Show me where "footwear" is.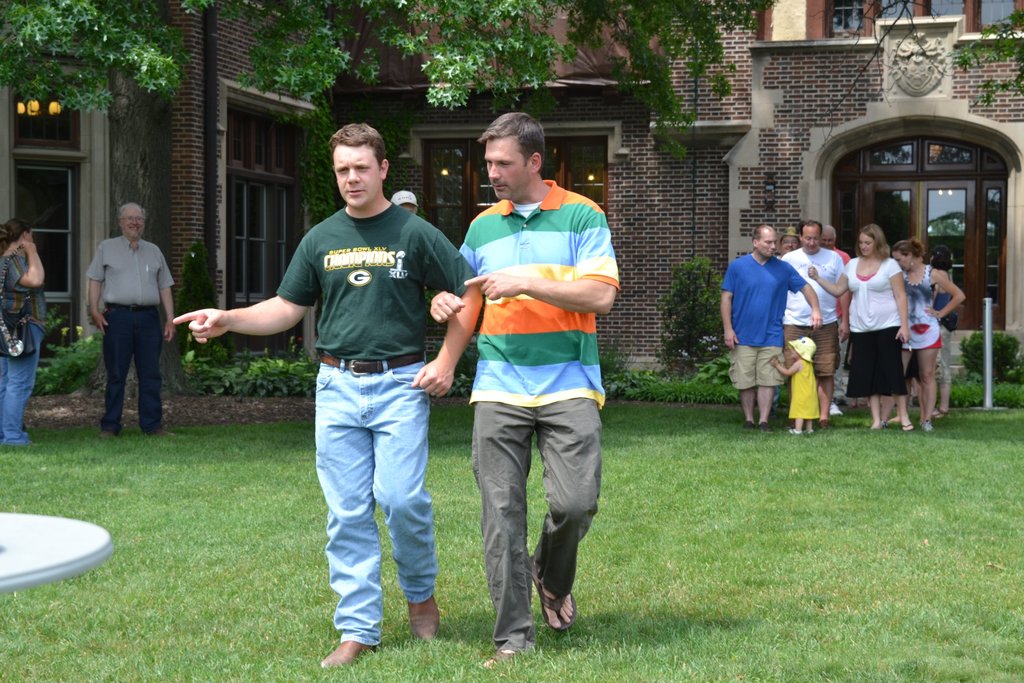
"footwear" is at 481,636,534,673.
